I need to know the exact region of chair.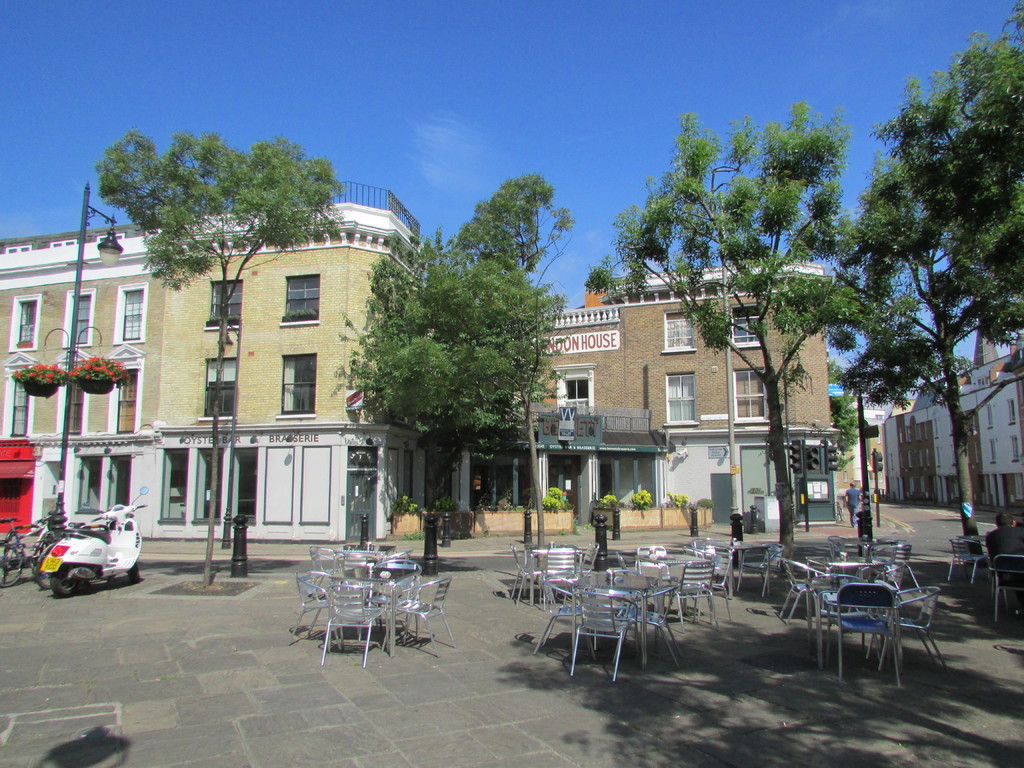
Region: {"x1": 292, "y1": 563, "x2": 361, "y2": 639}.
